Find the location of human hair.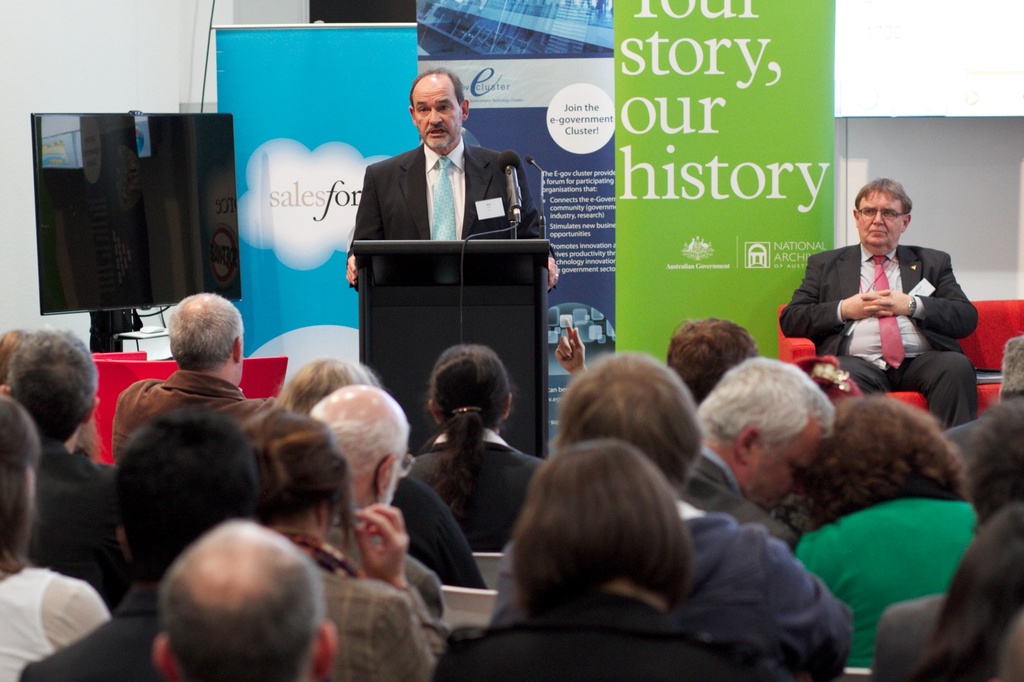
Location: rect(498, 450, 714, 640).
